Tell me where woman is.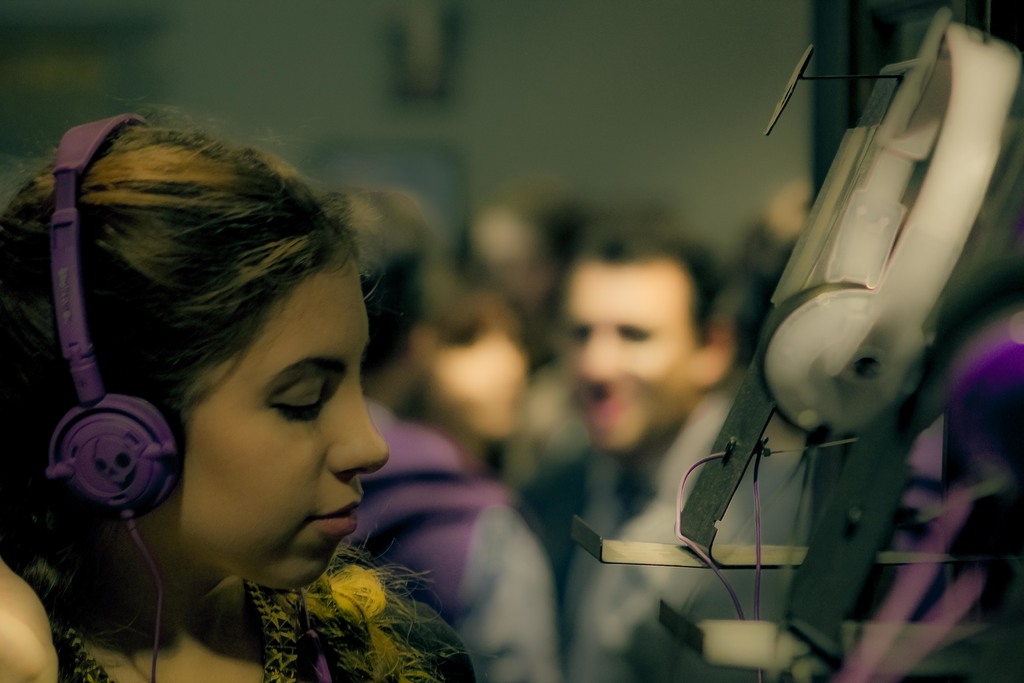
woman is at box(446, 183, 579, 403).
